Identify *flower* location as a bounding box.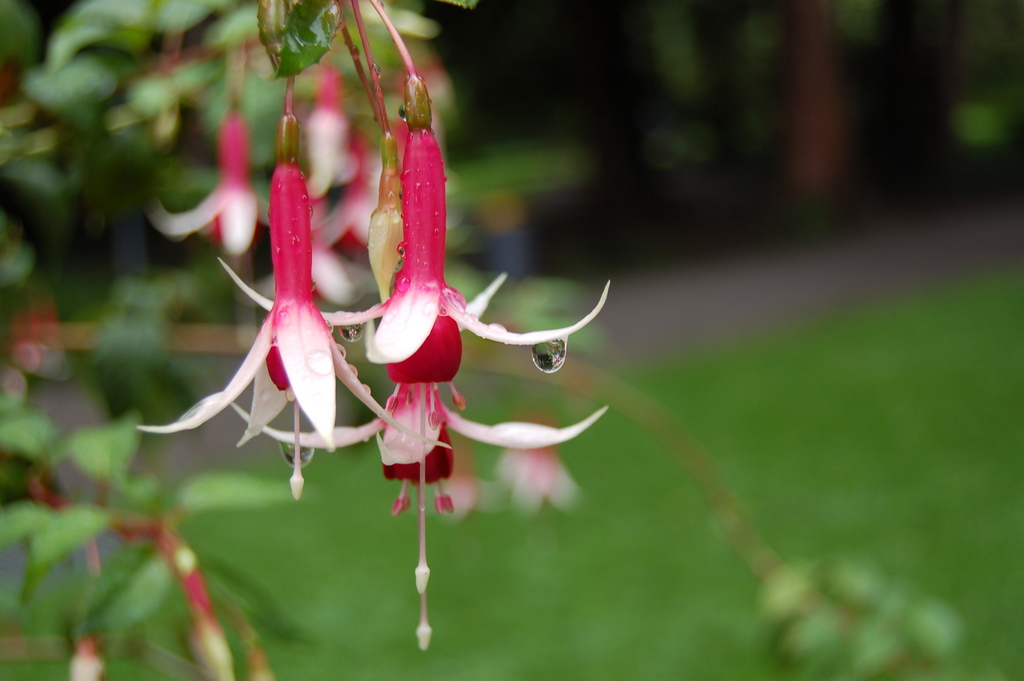
l=215, t=350, r=616, b=652.
